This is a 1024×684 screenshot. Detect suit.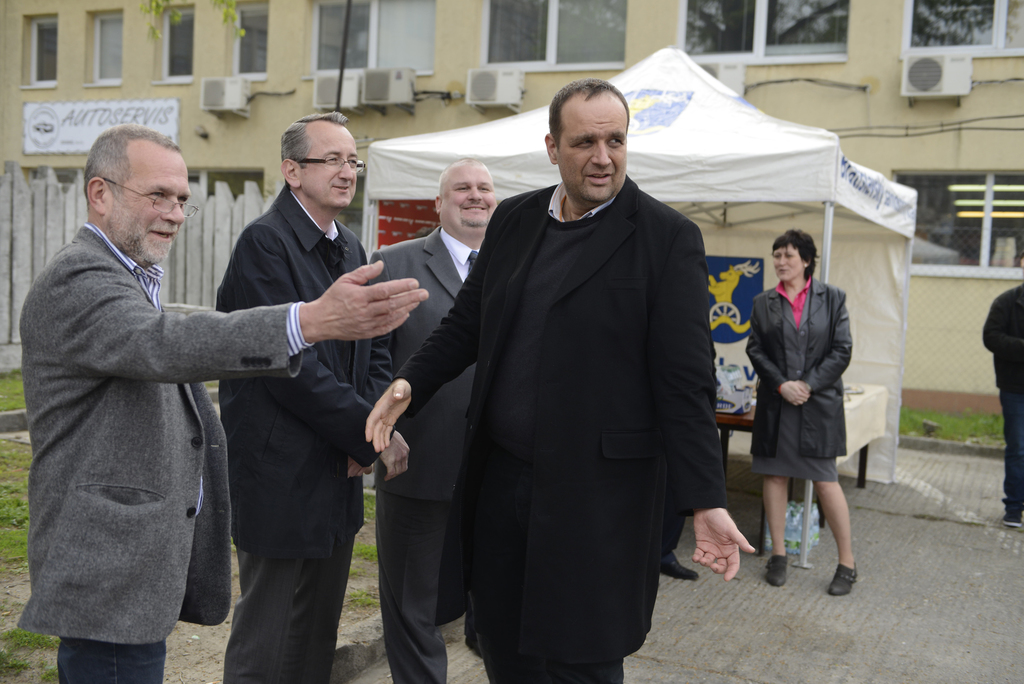
{"x1": 410, "y1": 56, "x2": 739, "y2": 683}.
